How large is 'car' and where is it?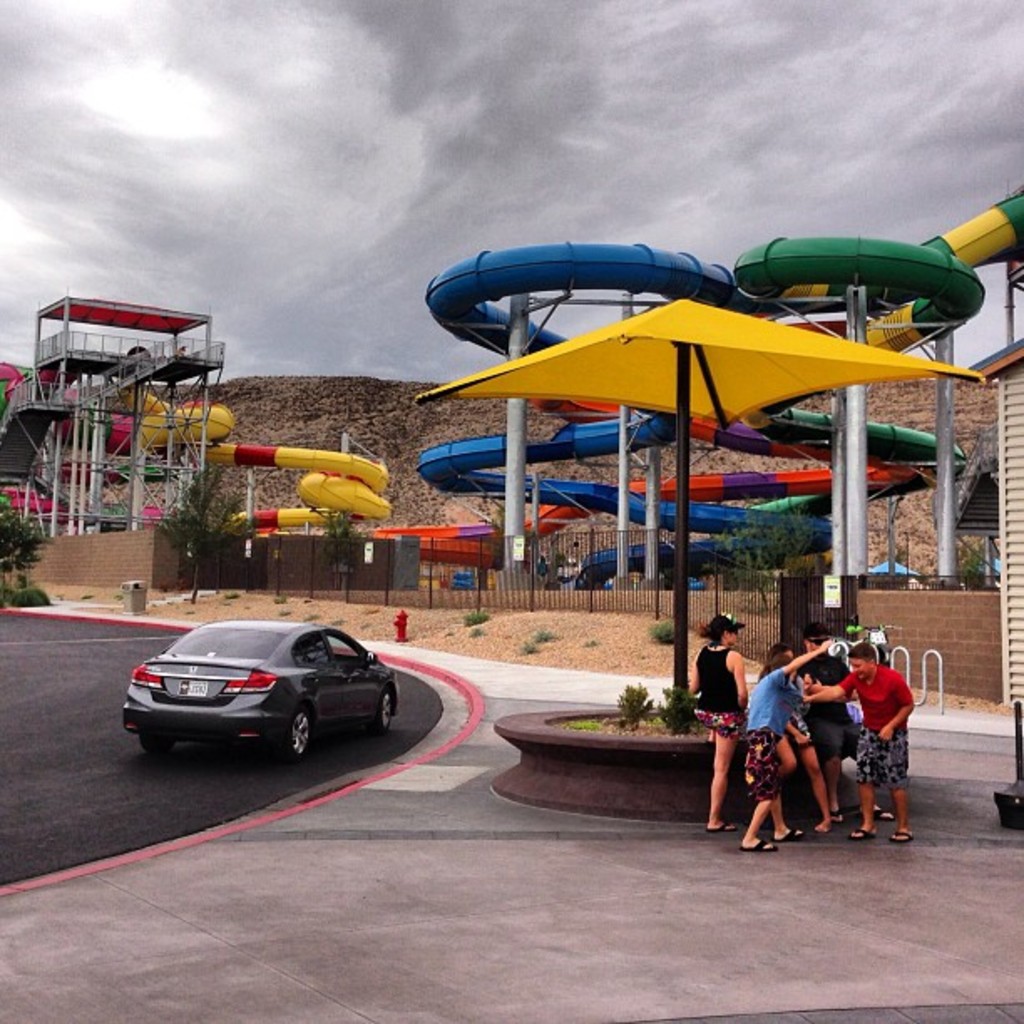
Bounding box: x1=122 y1=616 x2=417 y2=768.
